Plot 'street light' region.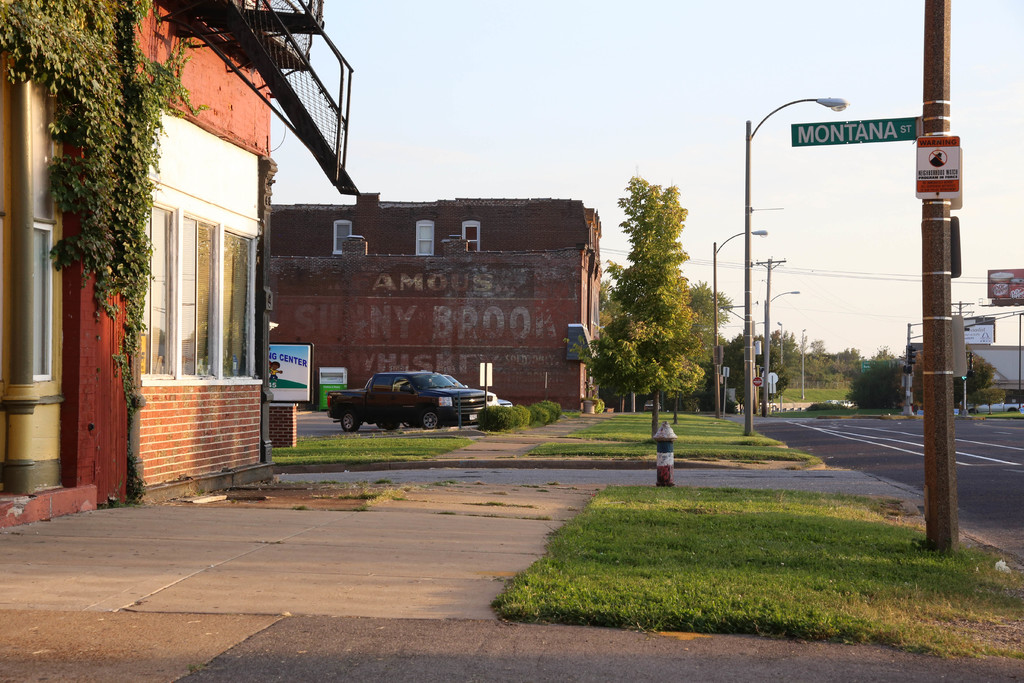
Plotted at box=[736, 98, 851, 434].
